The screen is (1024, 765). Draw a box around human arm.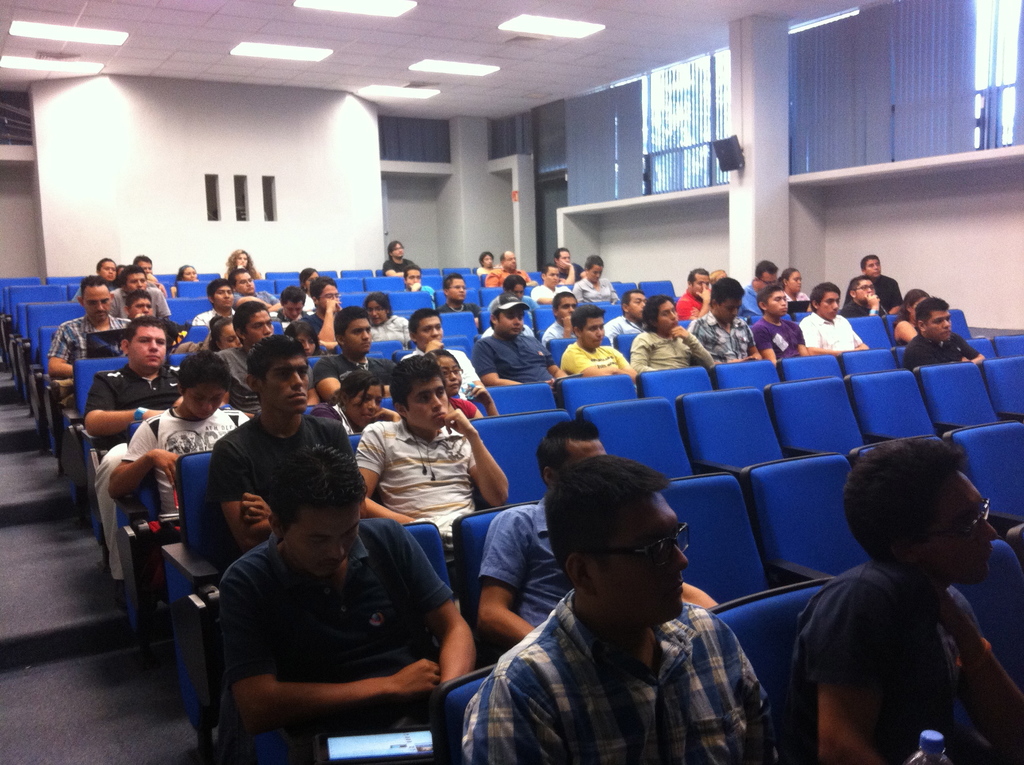
BBox(317, 299, 340, 344).
